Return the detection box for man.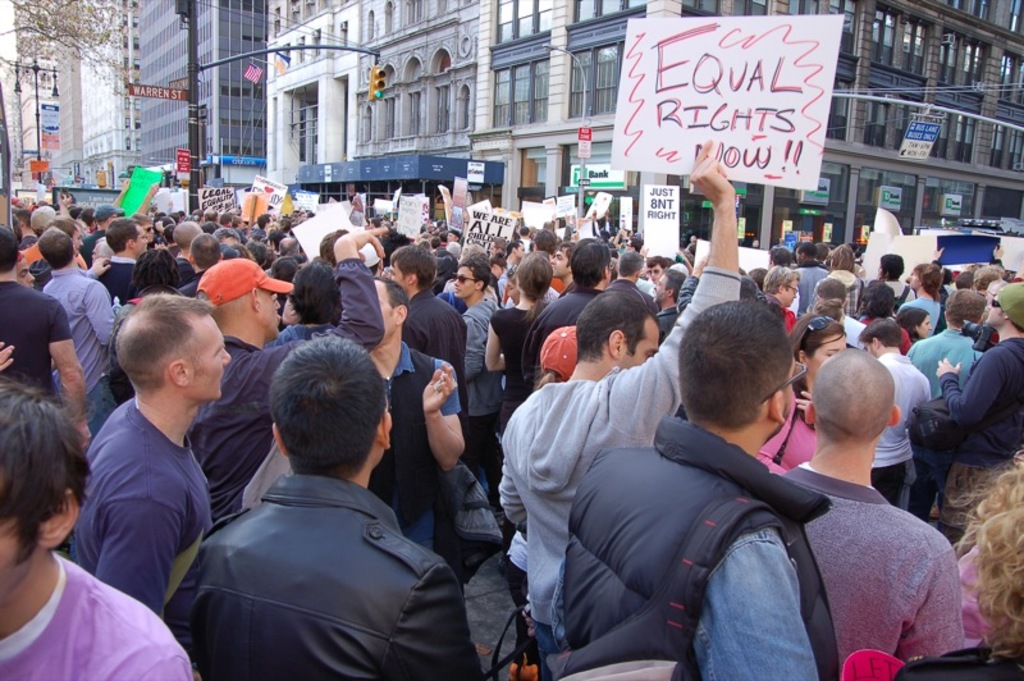
<region>69, 289, 233, 620</region>.
